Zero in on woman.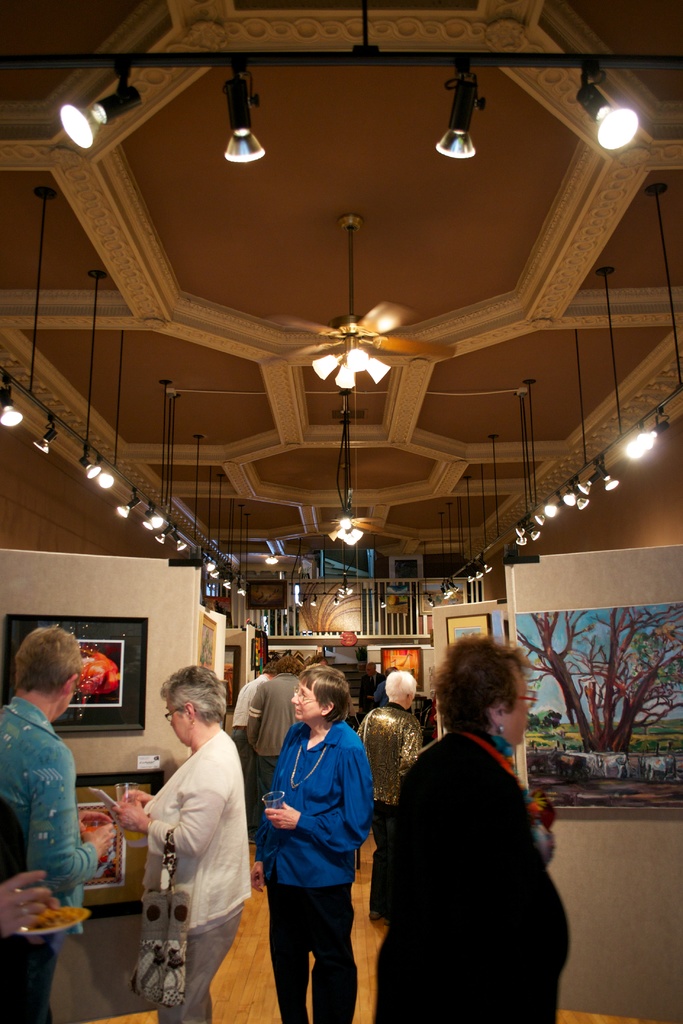
Zeroed in: detection(254, 663, 377, 1023).
